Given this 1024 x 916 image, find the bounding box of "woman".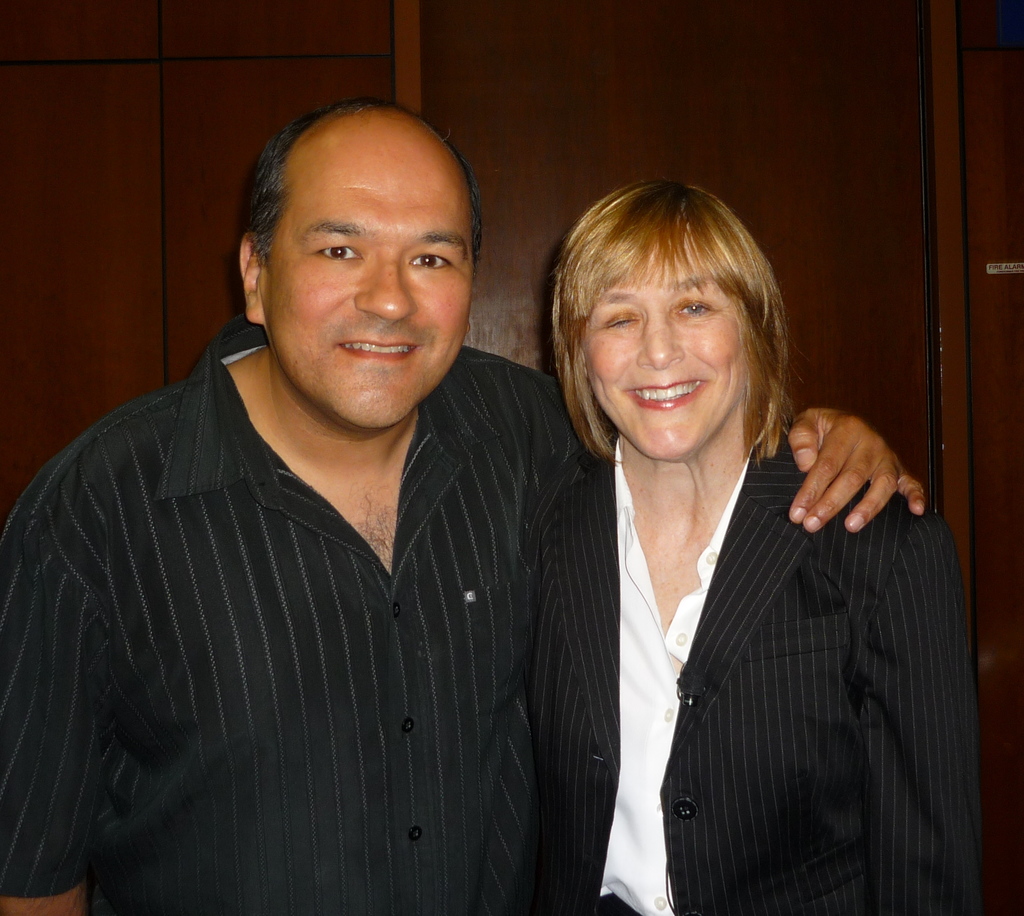
537,177,986,915.
